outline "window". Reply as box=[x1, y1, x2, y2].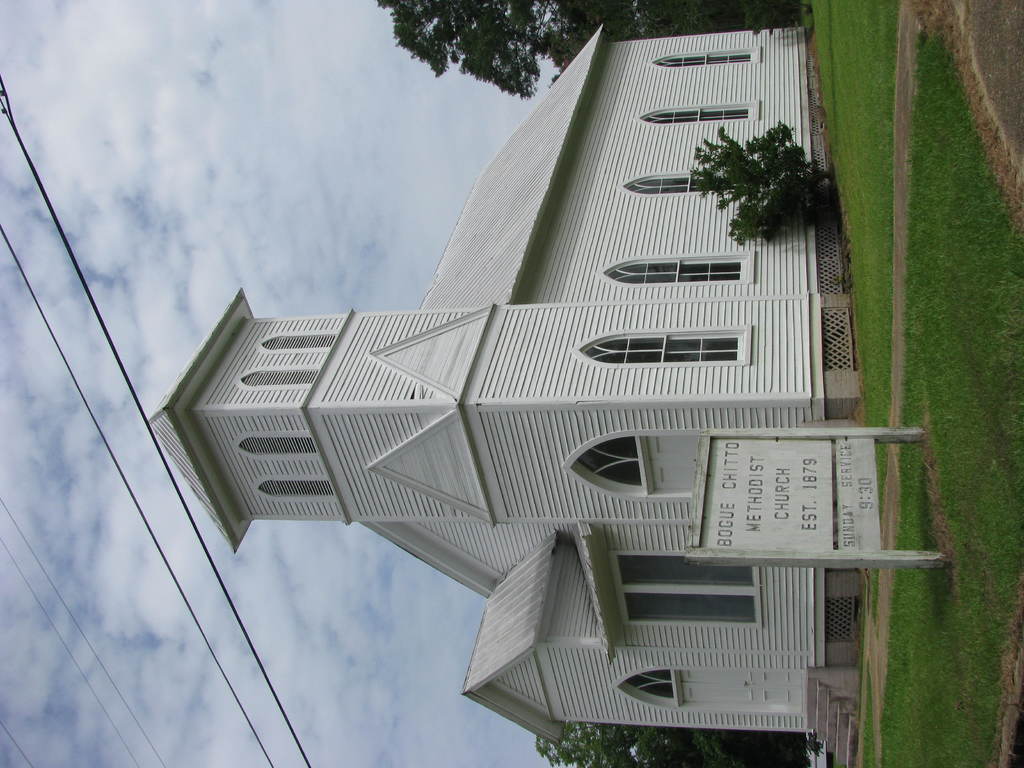
box=[259, 332, 340, 351].
